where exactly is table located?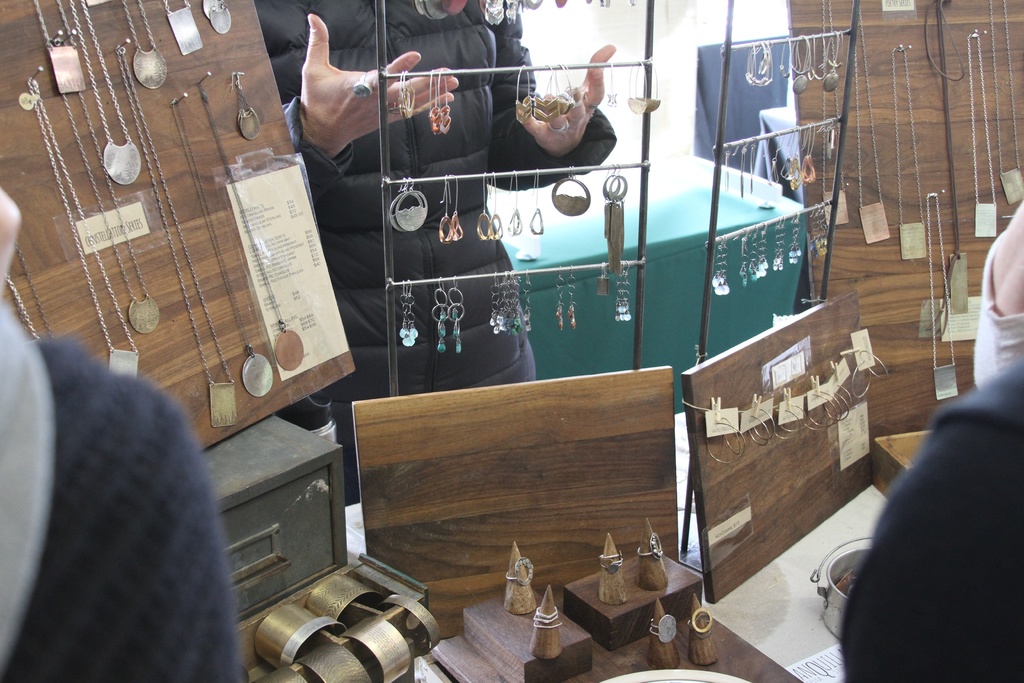
Its bounding box is box(866, 420, 939, 500).
